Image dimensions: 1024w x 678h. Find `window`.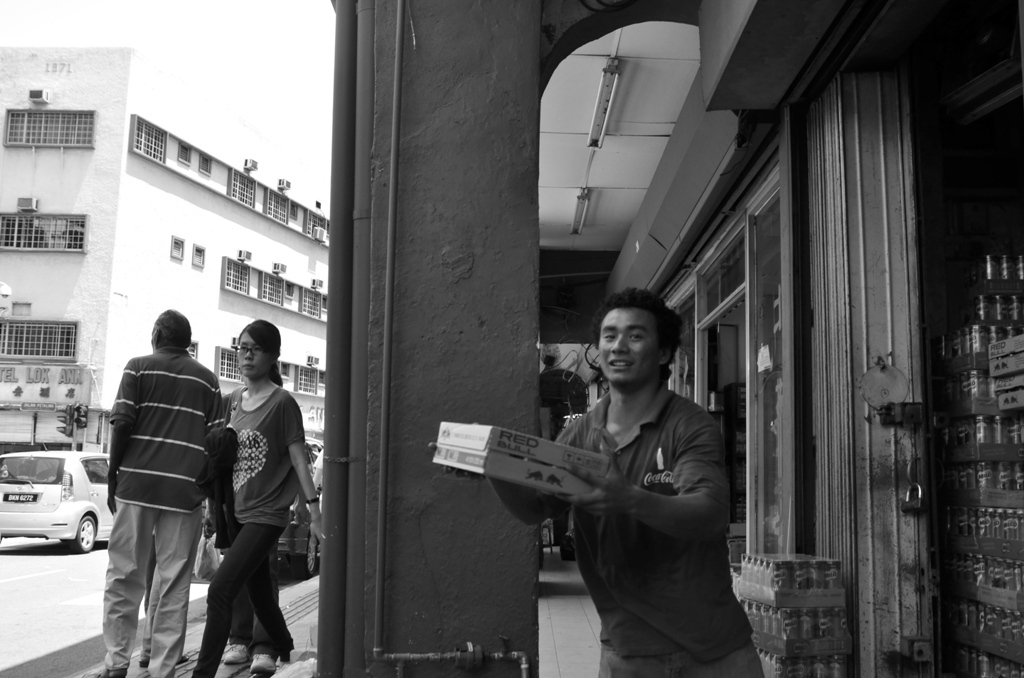
[left=228, top=255, right=250, bottom=294].
